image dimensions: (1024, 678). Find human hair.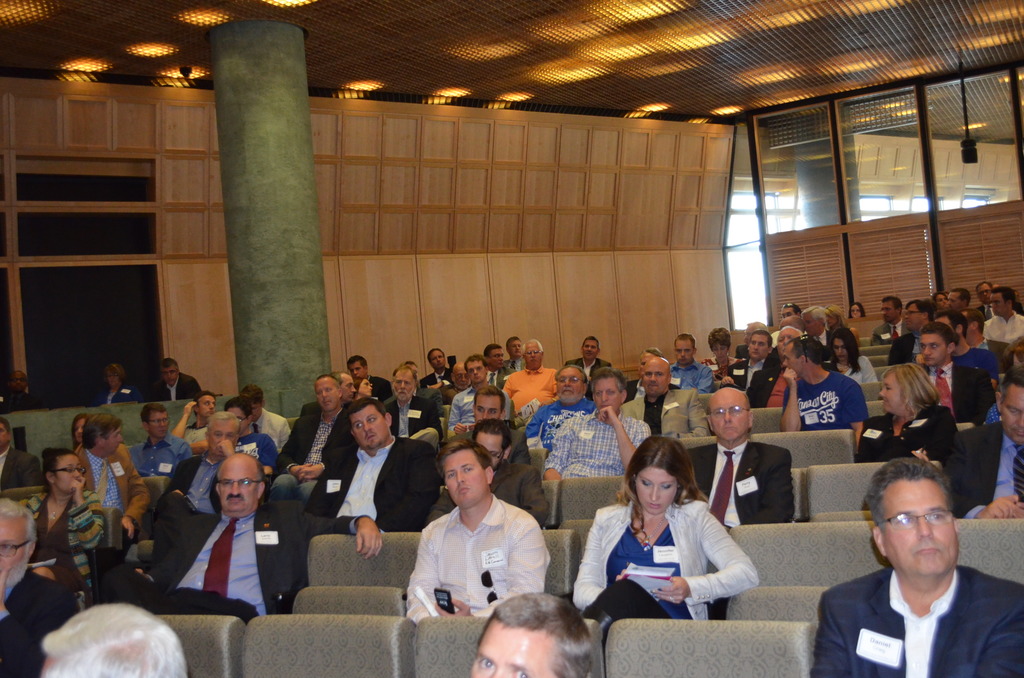
region(216, 456, 266, 475).
